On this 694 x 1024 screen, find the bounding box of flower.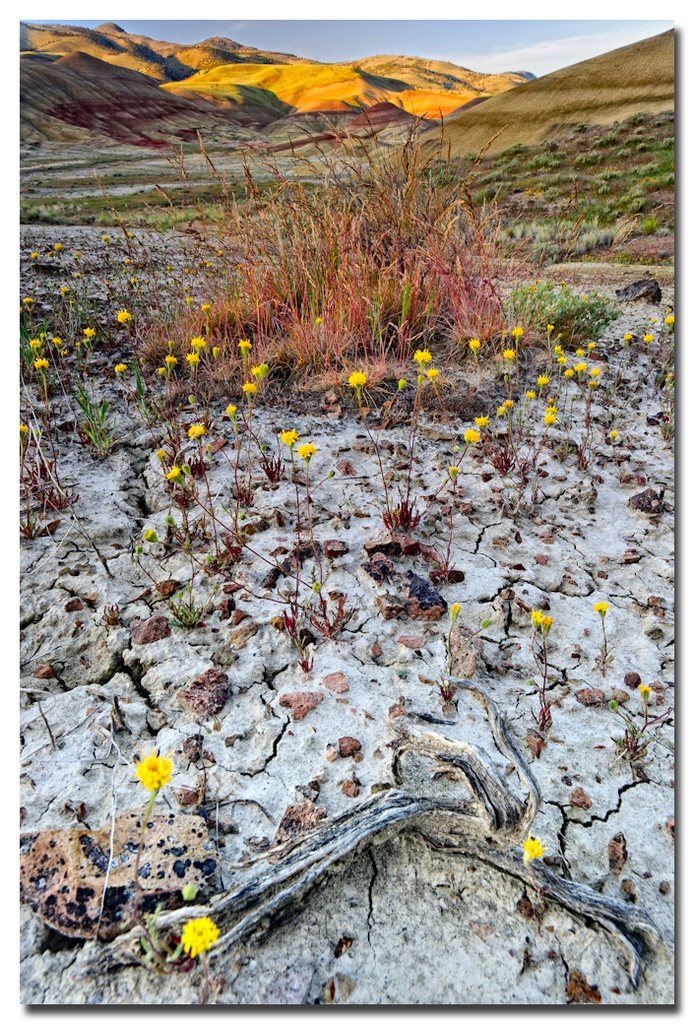
Bounding box: bbox=[533, 608, 539, 623].
